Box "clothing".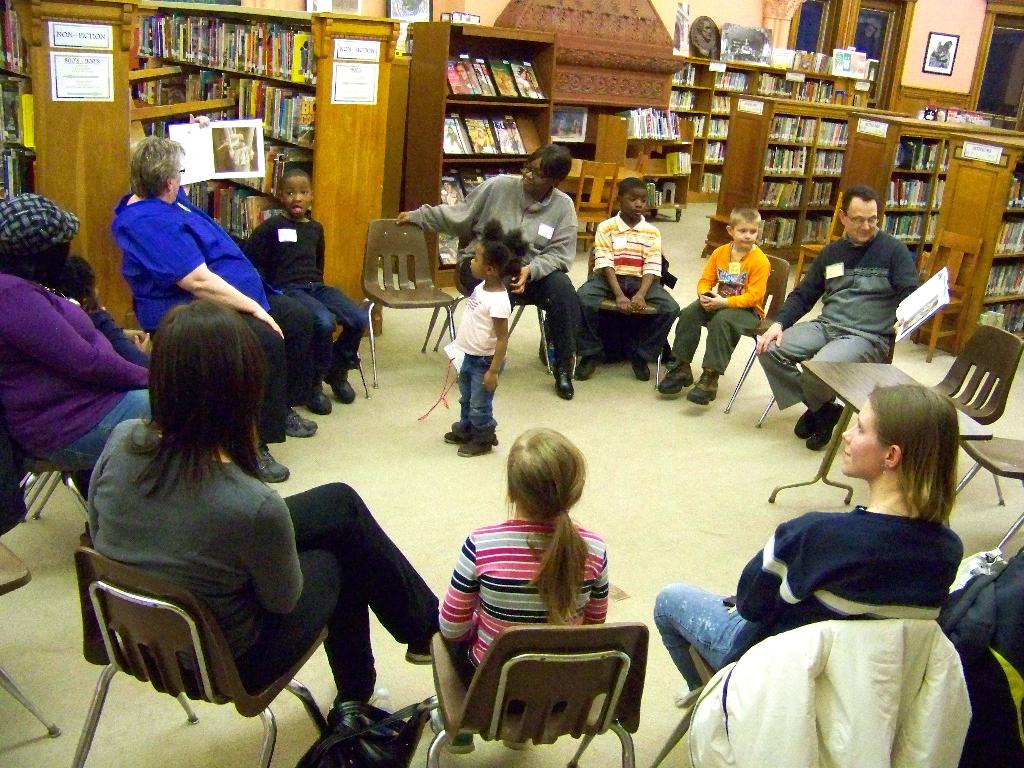
572,207,677,363.
